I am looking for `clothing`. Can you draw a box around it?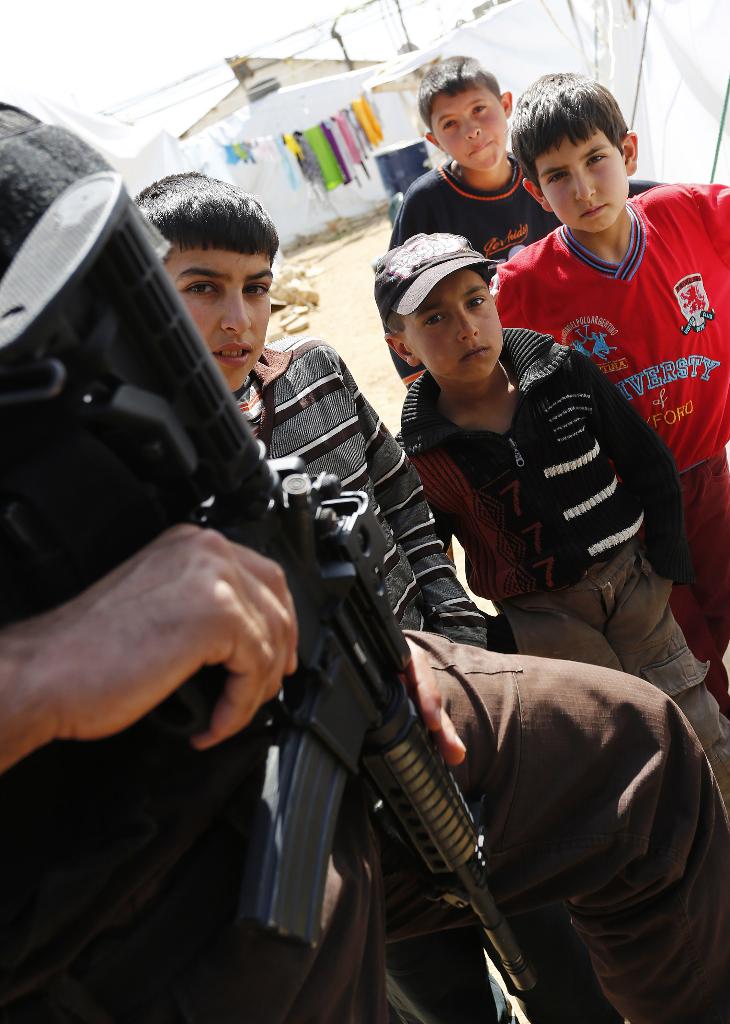
Sure, the bounding box is crop(389, 164, 572, 379).
